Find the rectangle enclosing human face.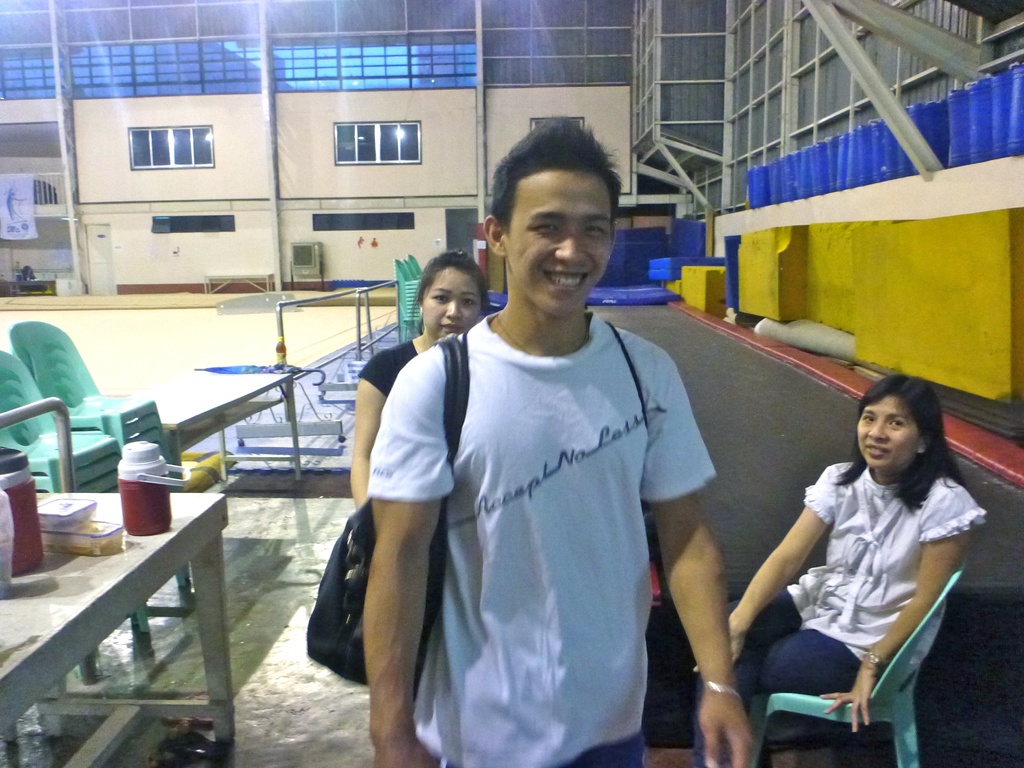
(426, 266, 483, 346).
